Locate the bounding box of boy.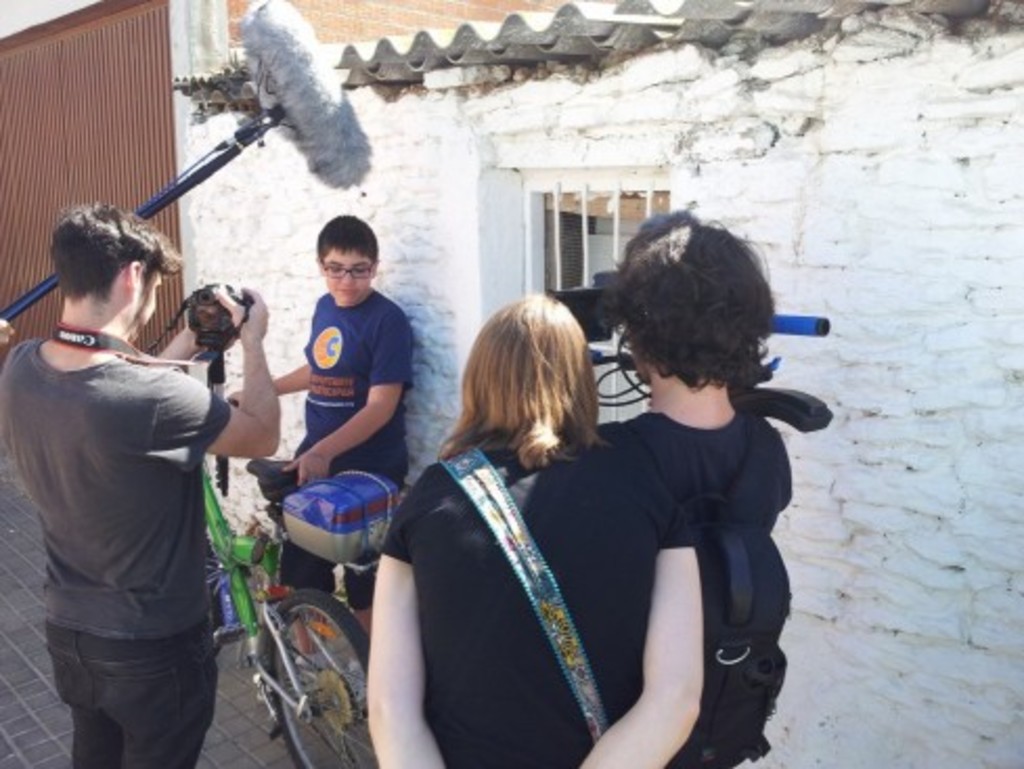
Bounding box: 255/212/417/524.
